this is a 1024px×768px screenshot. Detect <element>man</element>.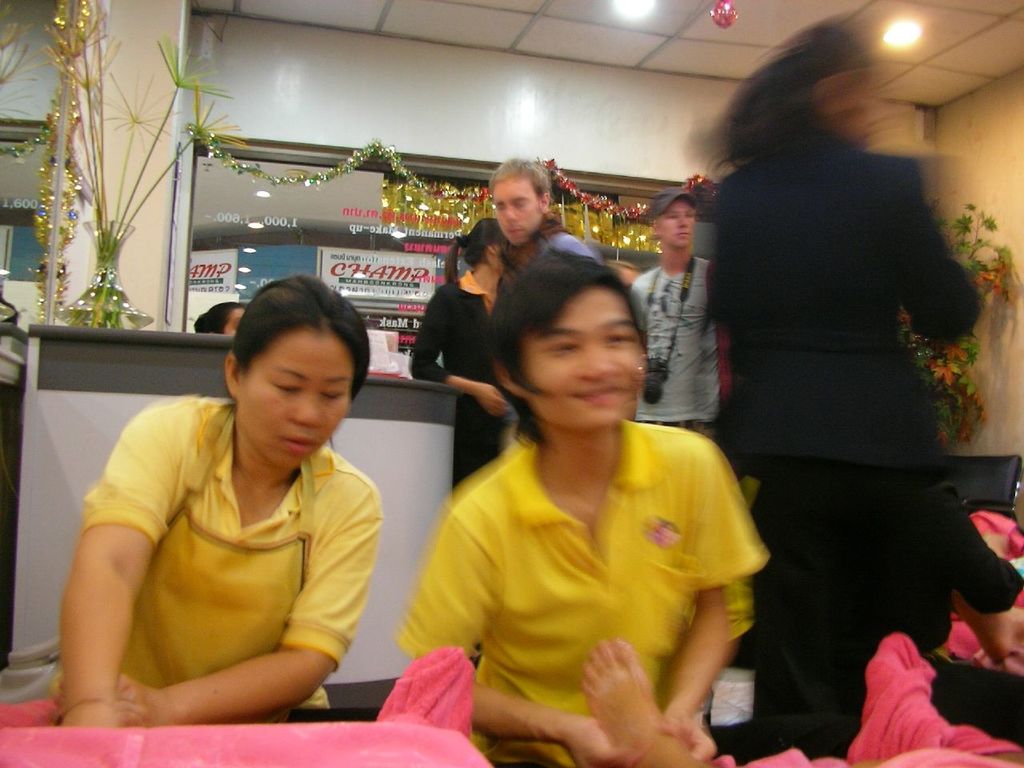
BBox(490, 158, 586, 274).
